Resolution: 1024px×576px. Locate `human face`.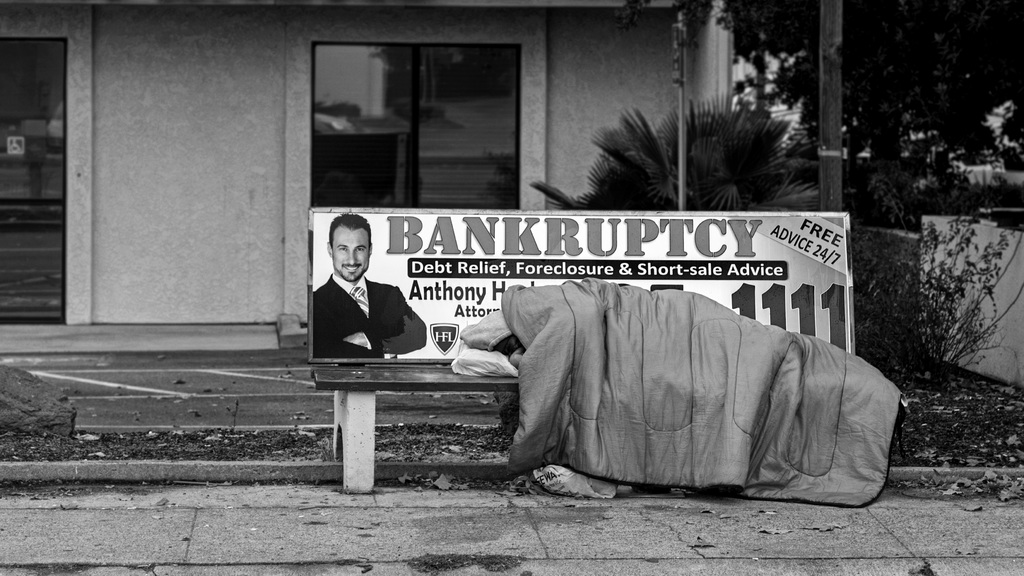
[x1=332, y1=222, x2=371, y2=282].
